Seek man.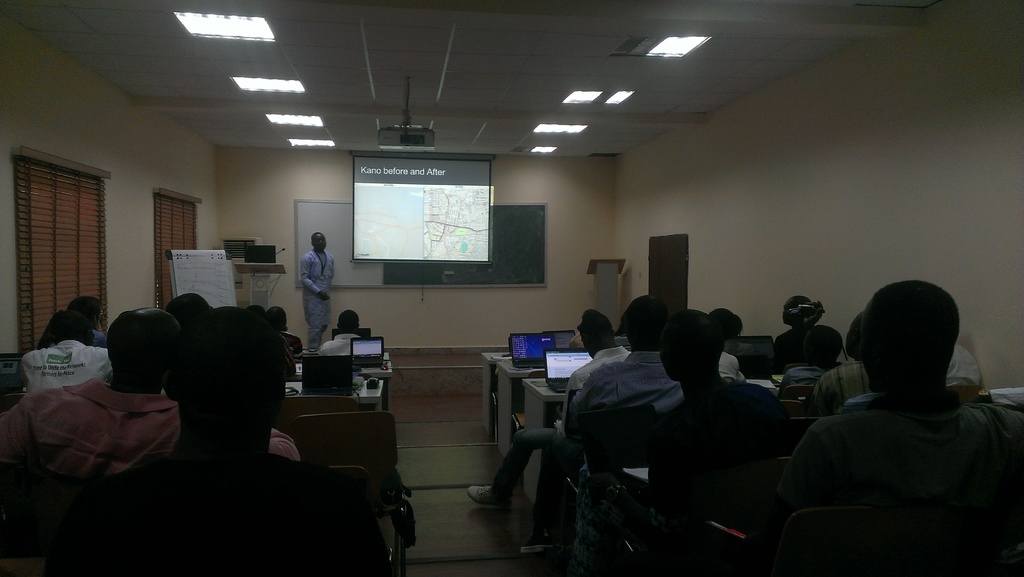
<region>648, 307, 778, 475</region>.
